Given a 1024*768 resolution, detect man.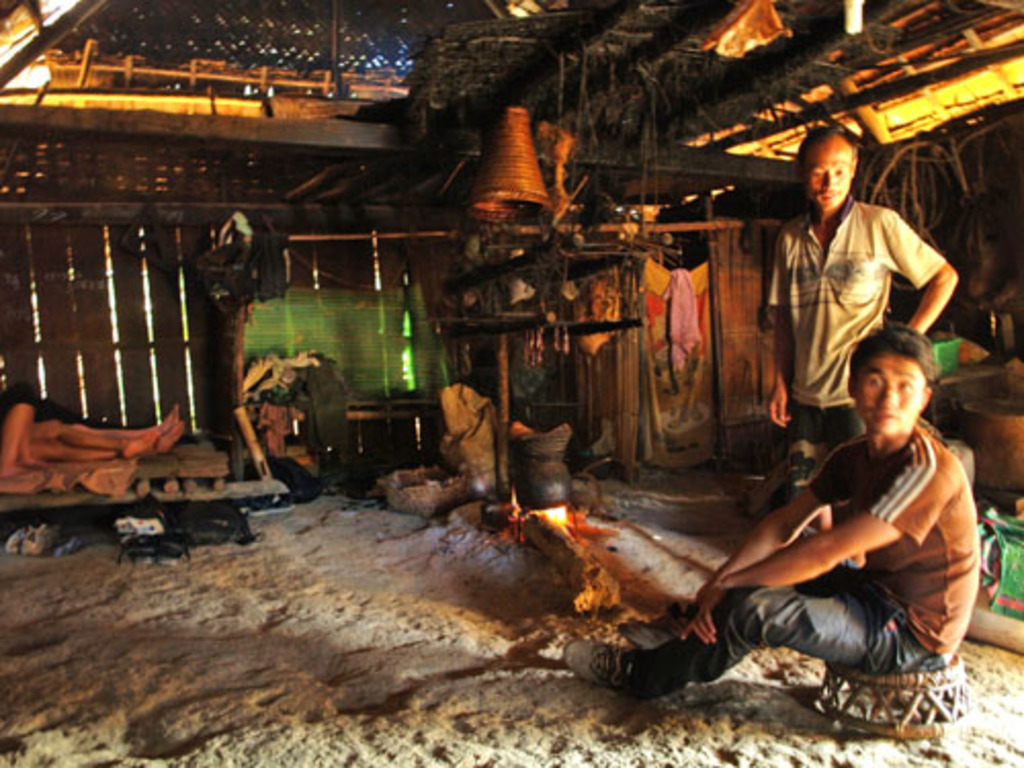
left=688, top=309, right=991, bottom=717.
